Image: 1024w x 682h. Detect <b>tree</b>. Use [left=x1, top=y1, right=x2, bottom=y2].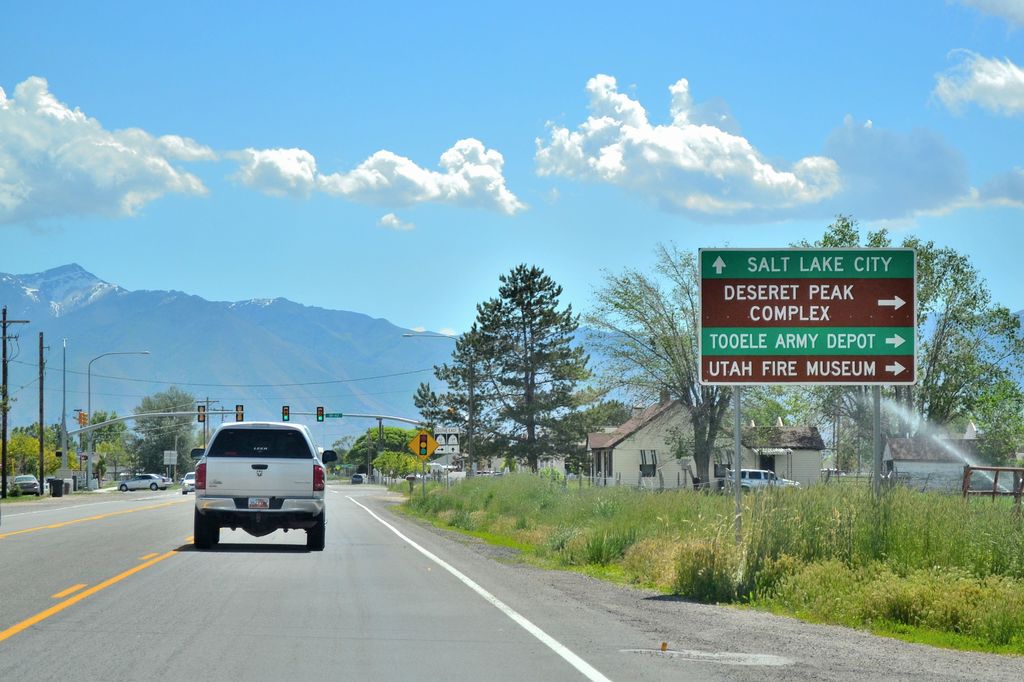
[left=328, top=428, right=355, bottom=461].
